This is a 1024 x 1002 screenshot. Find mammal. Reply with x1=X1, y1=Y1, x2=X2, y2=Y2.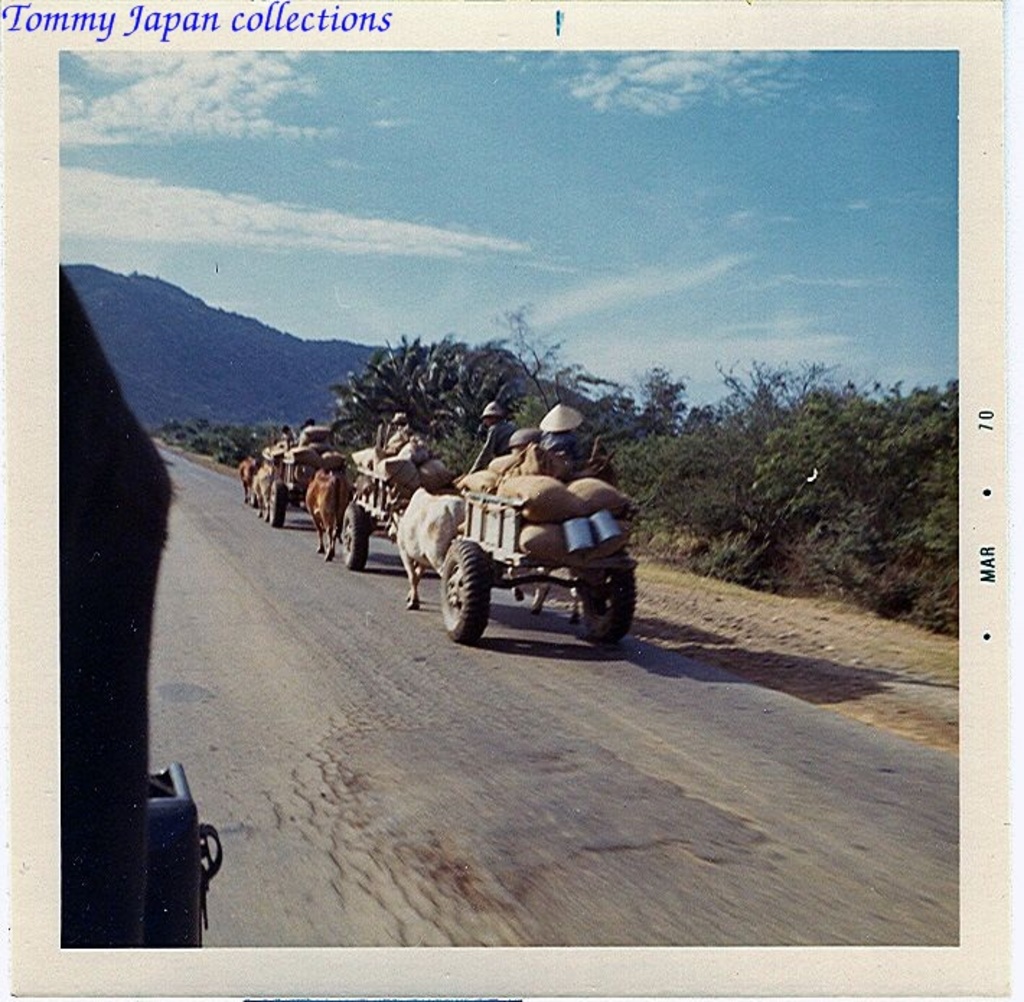
x1=237, y1=451, x2=262, y2=495.
